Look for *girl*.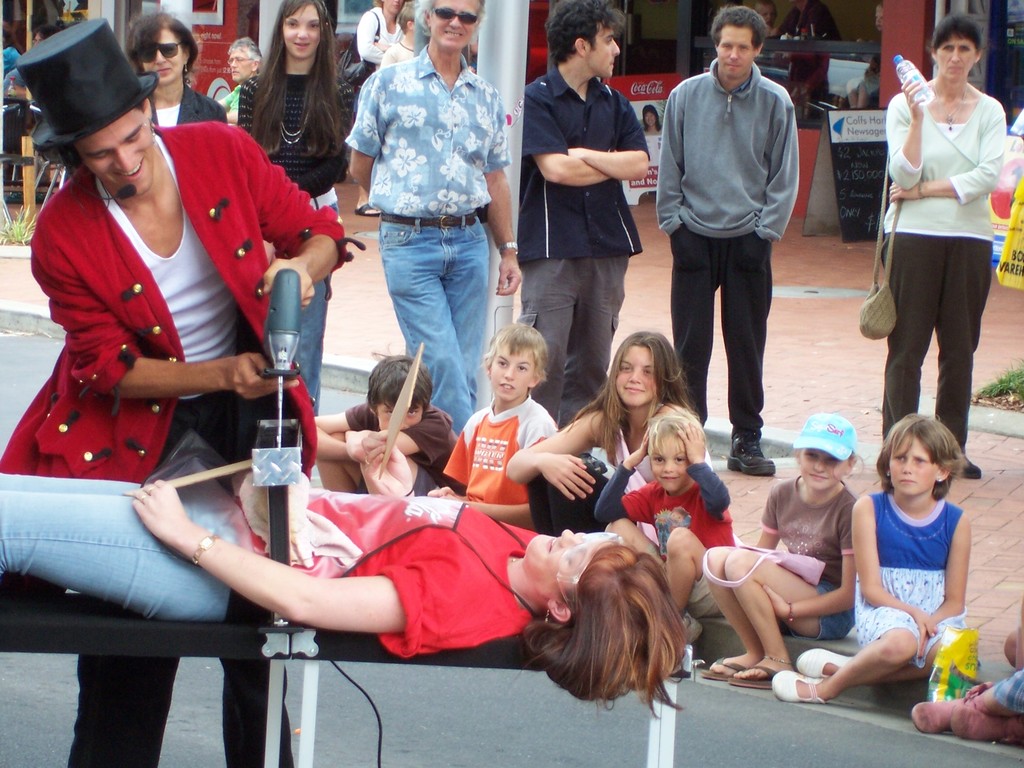
Found: x1=0, y1=471, x2=687, y2=720.
